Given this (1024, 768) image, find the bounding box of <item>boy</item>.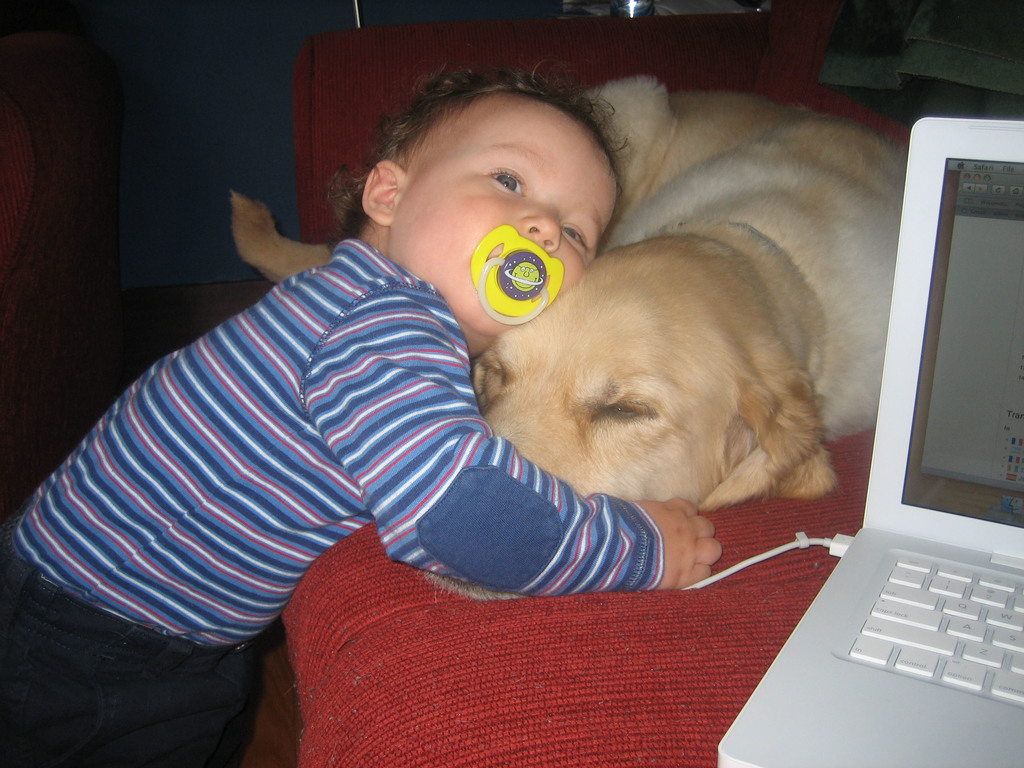
{"x1": 0, "y1": 64, "x2": 726, "y2": 767}.
